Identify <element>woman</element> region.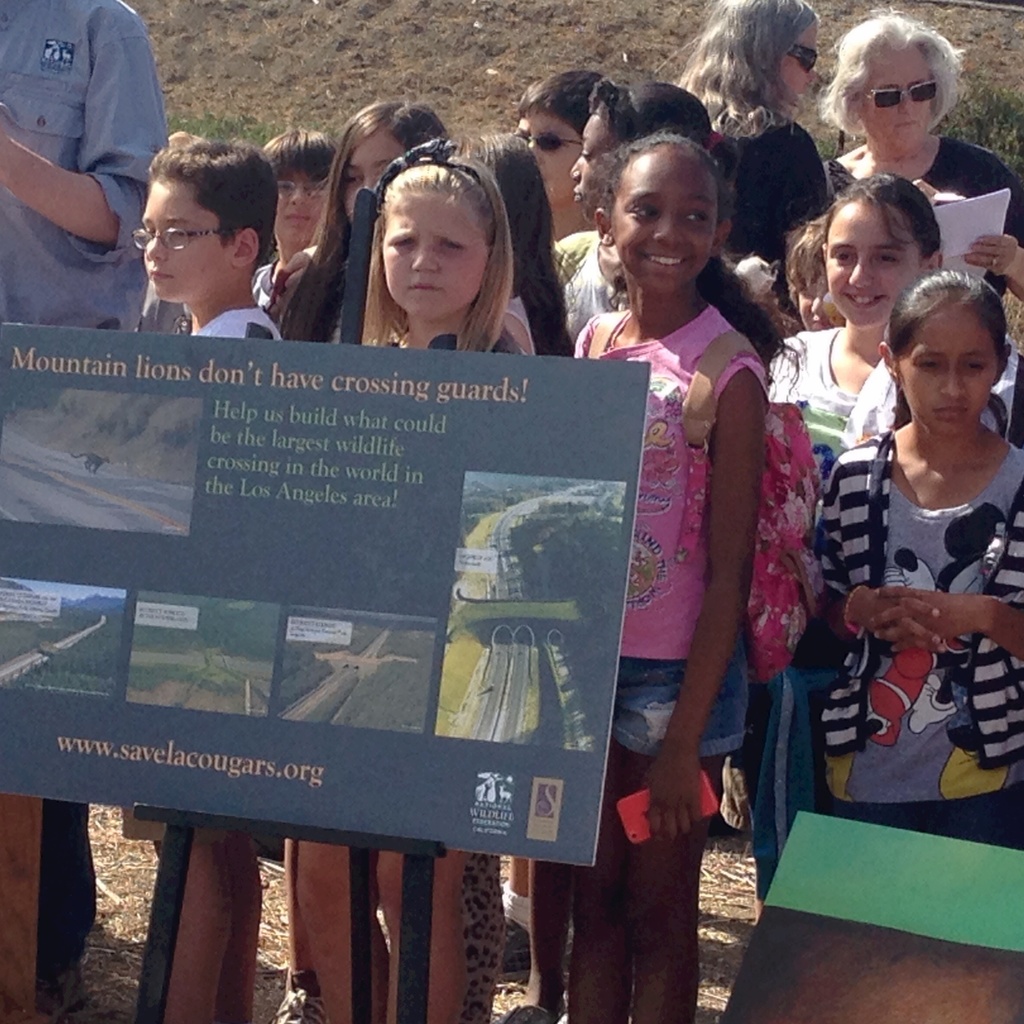
Region: detection(666, 0, 845, 349).
